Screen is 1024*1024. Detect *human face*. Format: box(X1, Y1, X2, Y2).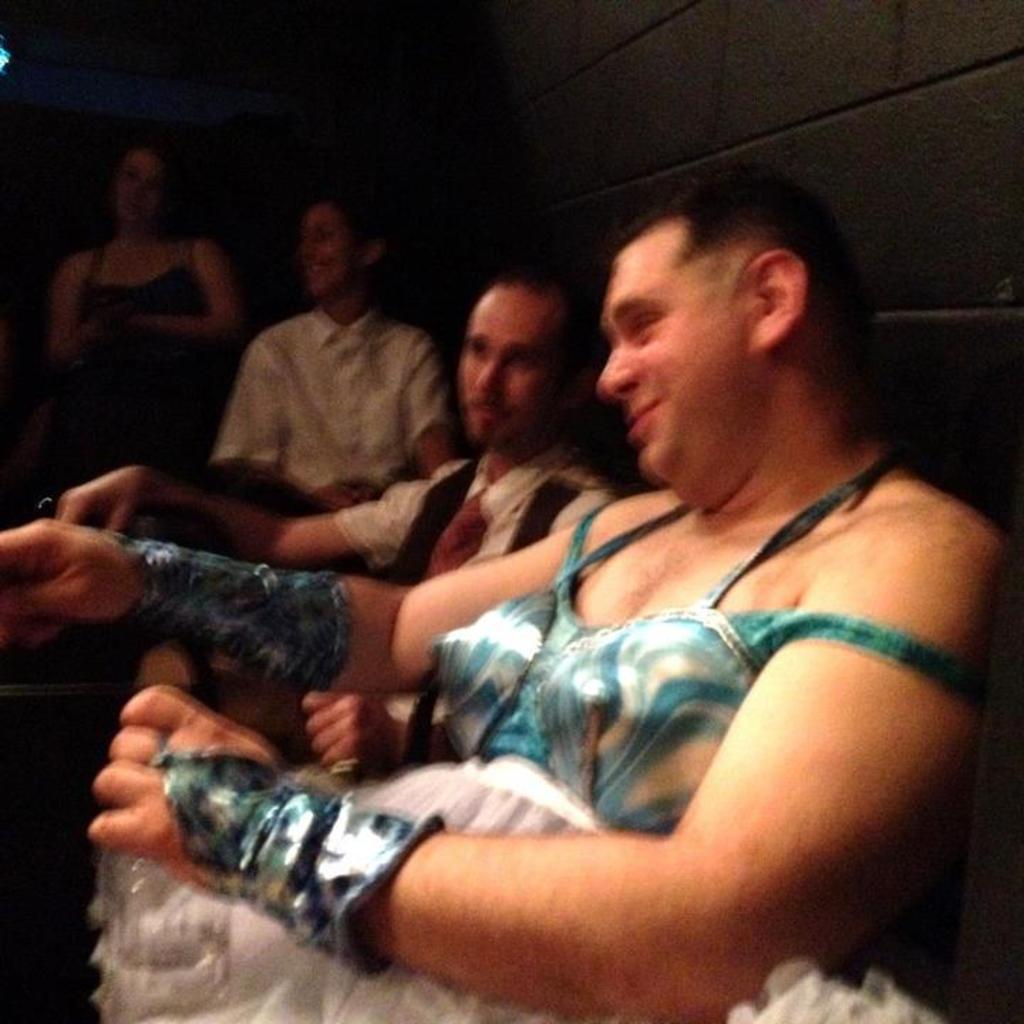
box(296, 206, 361, 299).
